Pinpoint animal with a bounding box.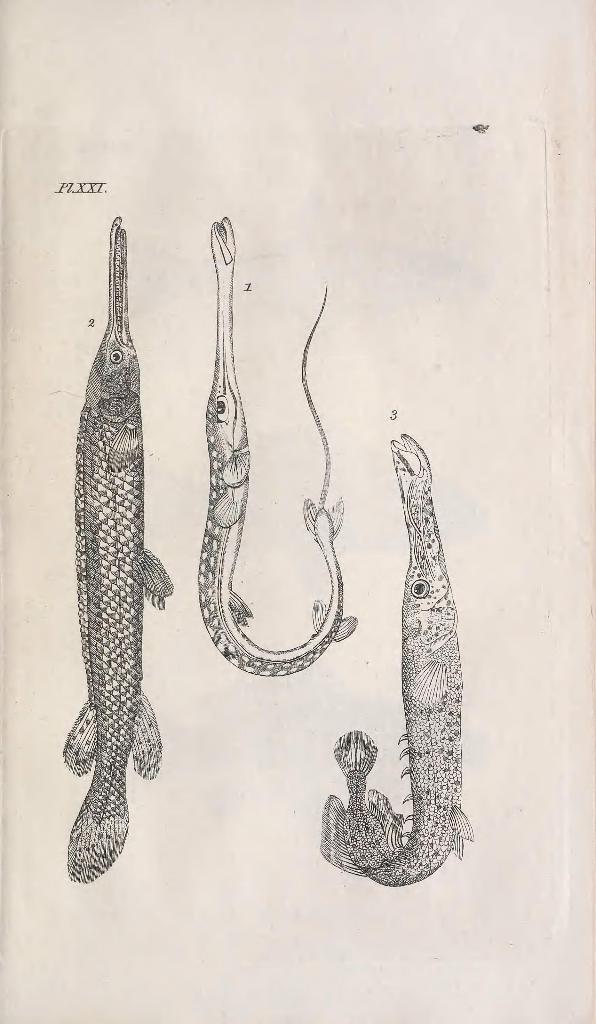
bbox=(63, 216, 175, 882).
